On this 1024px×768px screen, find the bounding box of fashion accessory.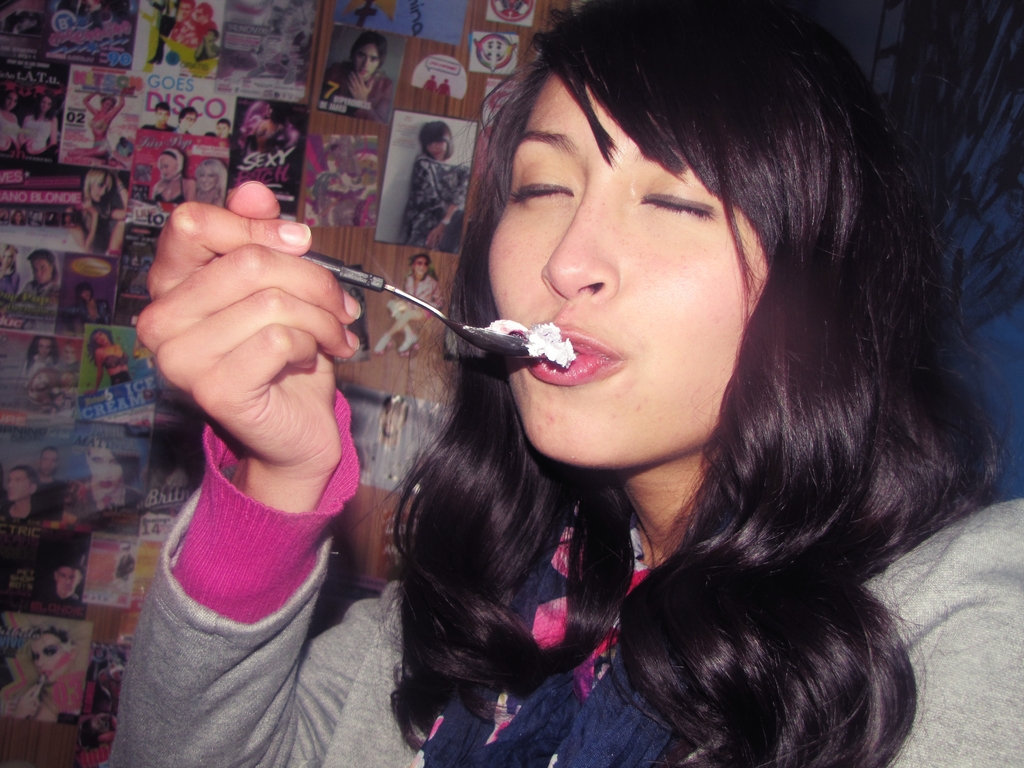
Bounding box: [161, 150, 178, 159].
